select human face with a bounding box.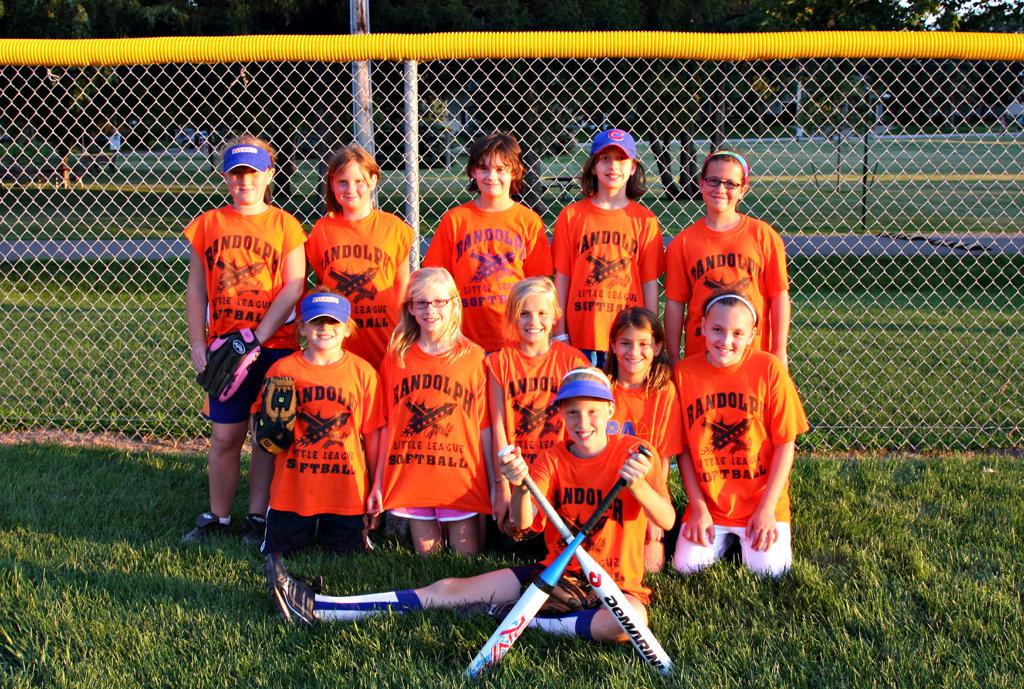
(x1=698, y1=296, x2=746, y2=372).
